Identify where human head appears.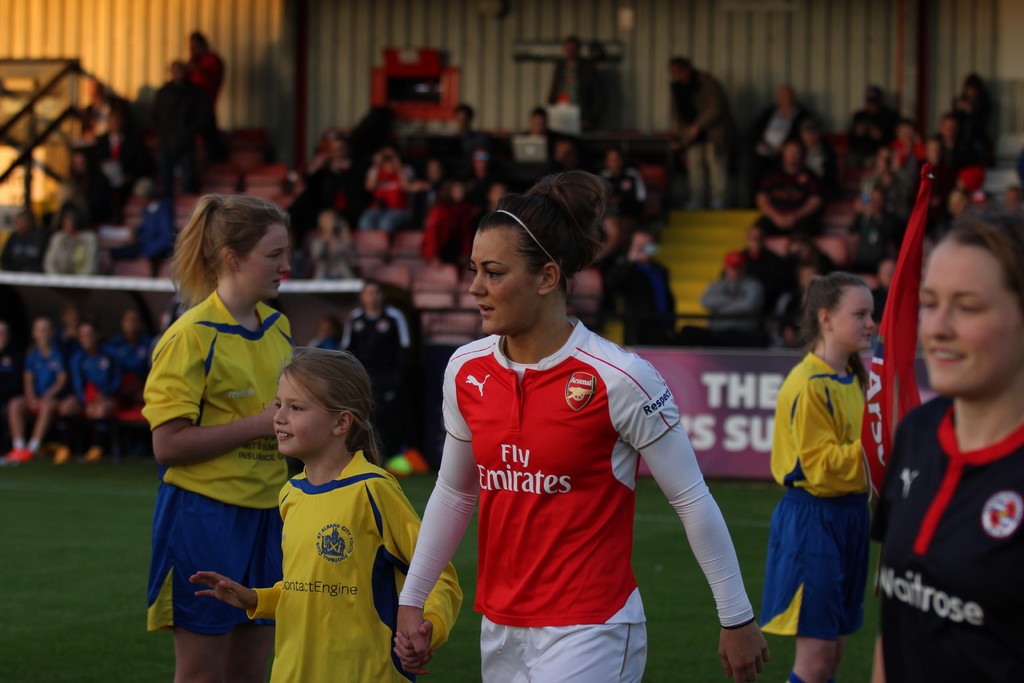
Appears at locate(900, 120, 917, 140).
